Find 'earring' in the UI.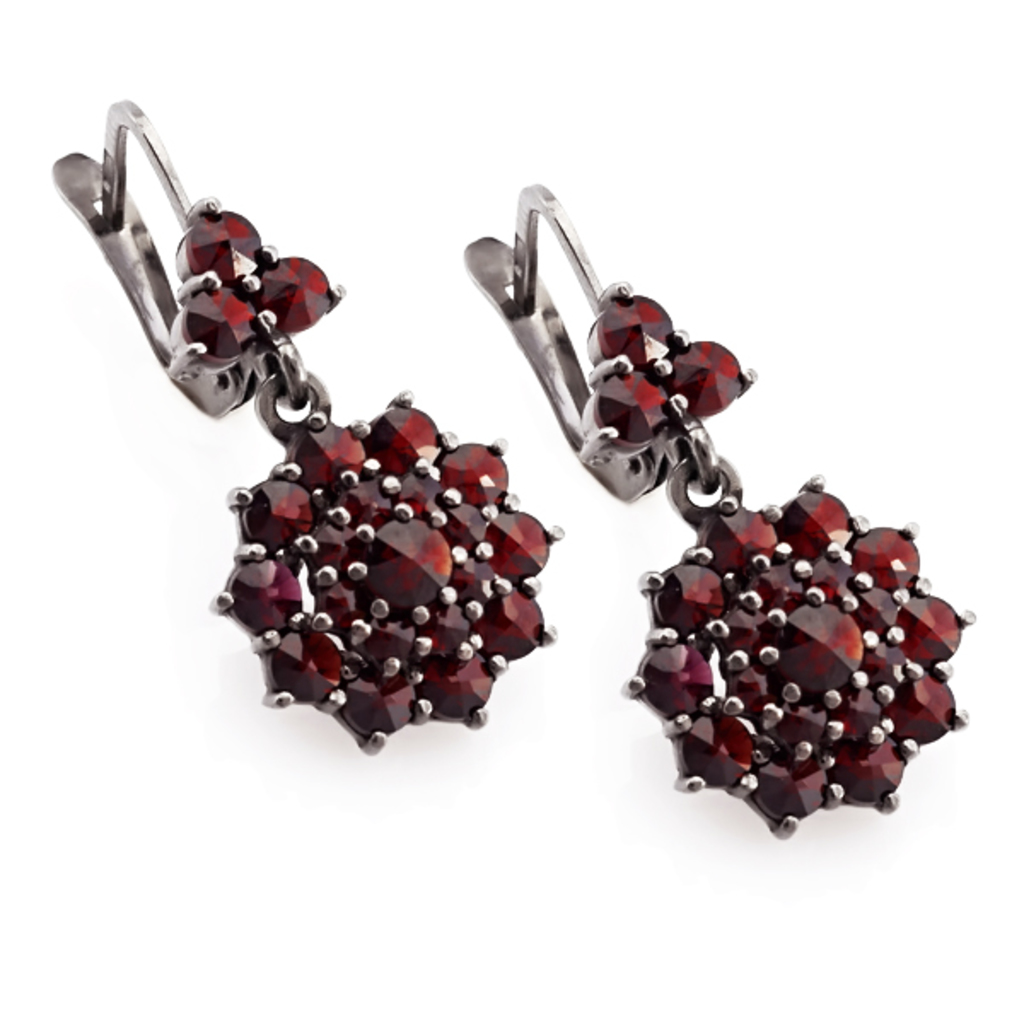
UI element at bbox=[48, 96, 567, 759].
